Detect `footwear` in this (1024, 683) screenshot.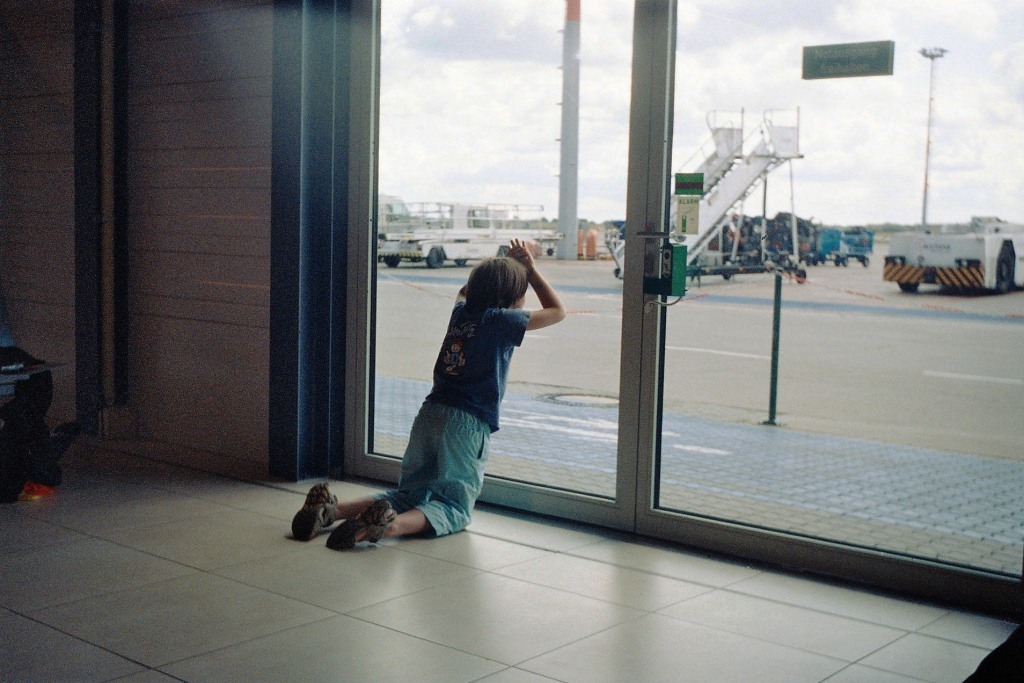
Detection: left=19, top=481, right=53, bottom=501.
